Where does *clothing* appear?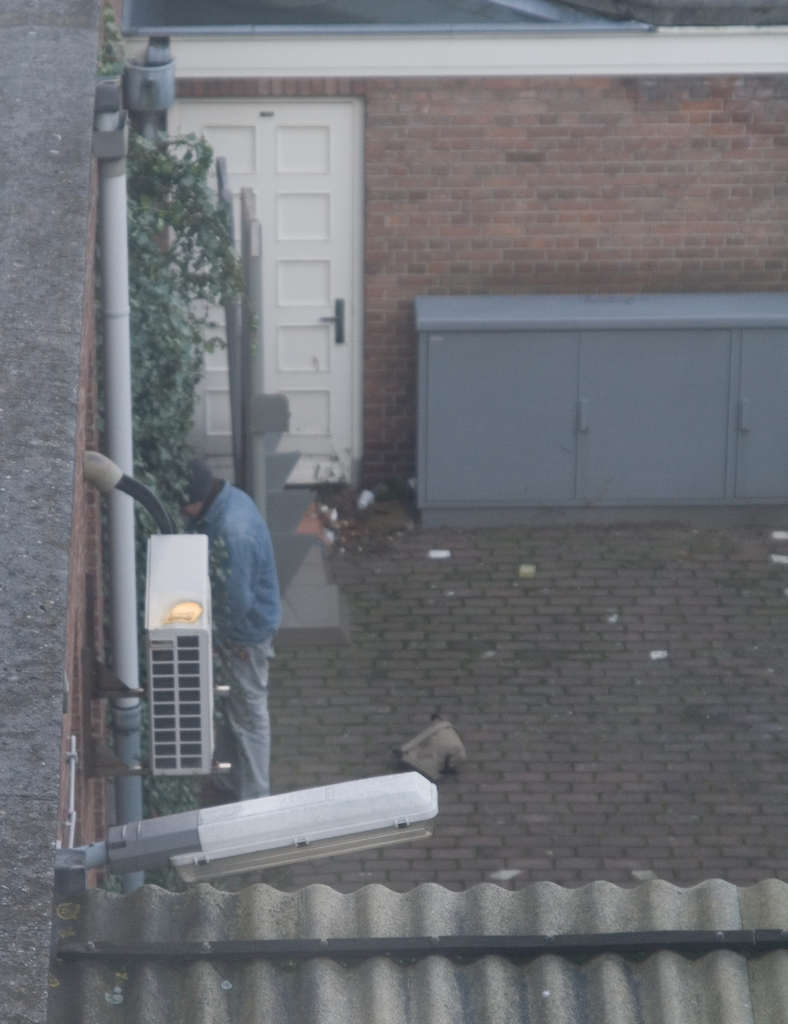
Appears at [left=184, top=481, right=283, bottom=806].
